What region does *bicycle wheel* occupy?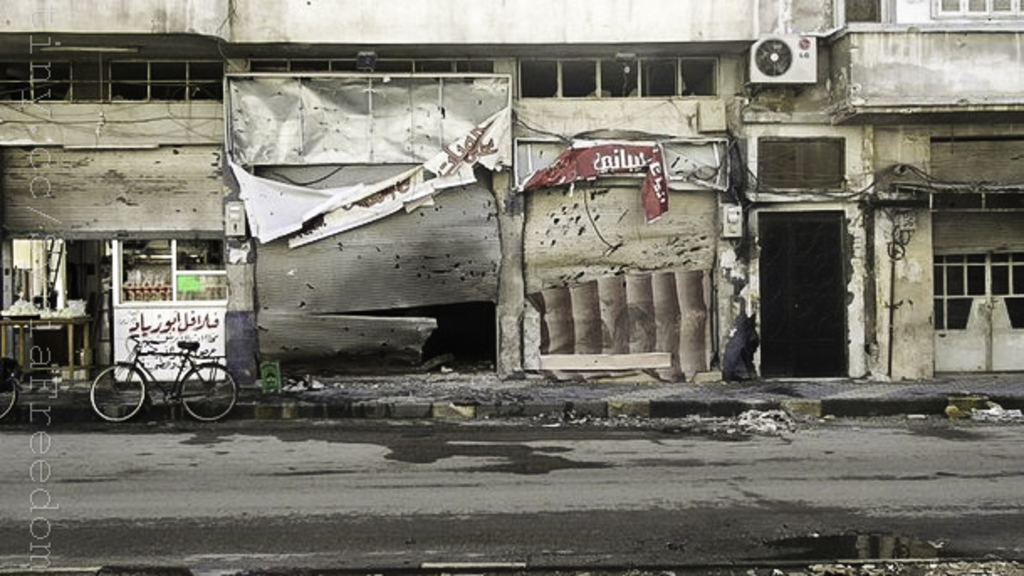
<region>176, 356, 240, 418</region>.
